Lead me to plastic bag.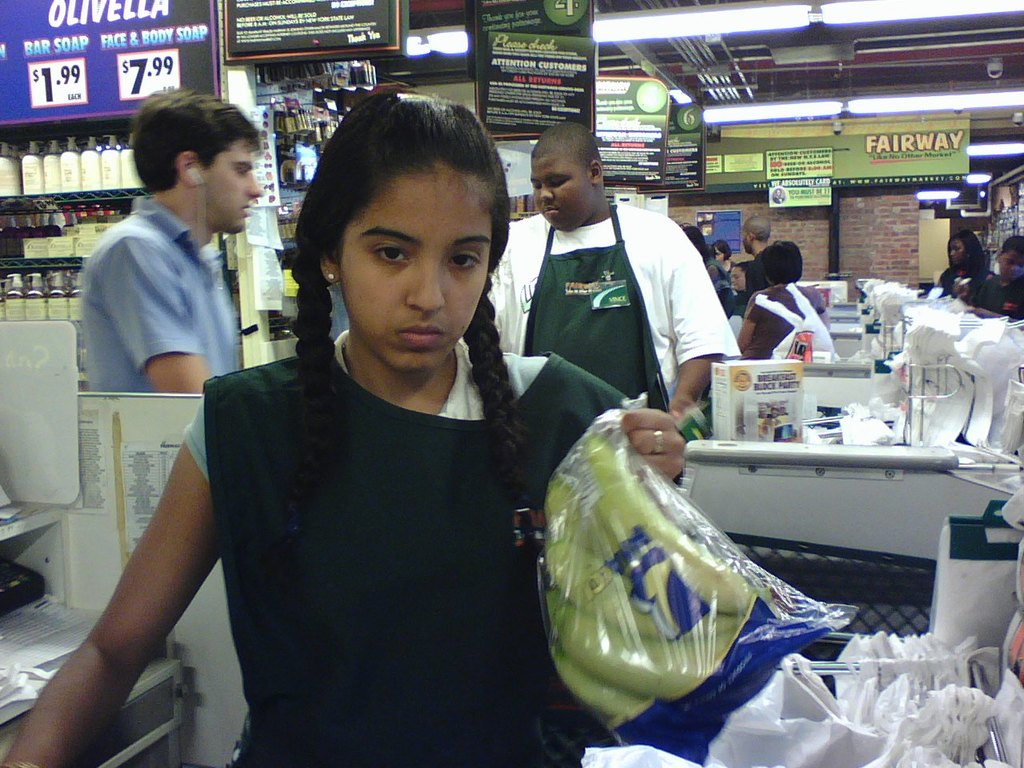
Lead to rect(754, 282, 846, 362).
